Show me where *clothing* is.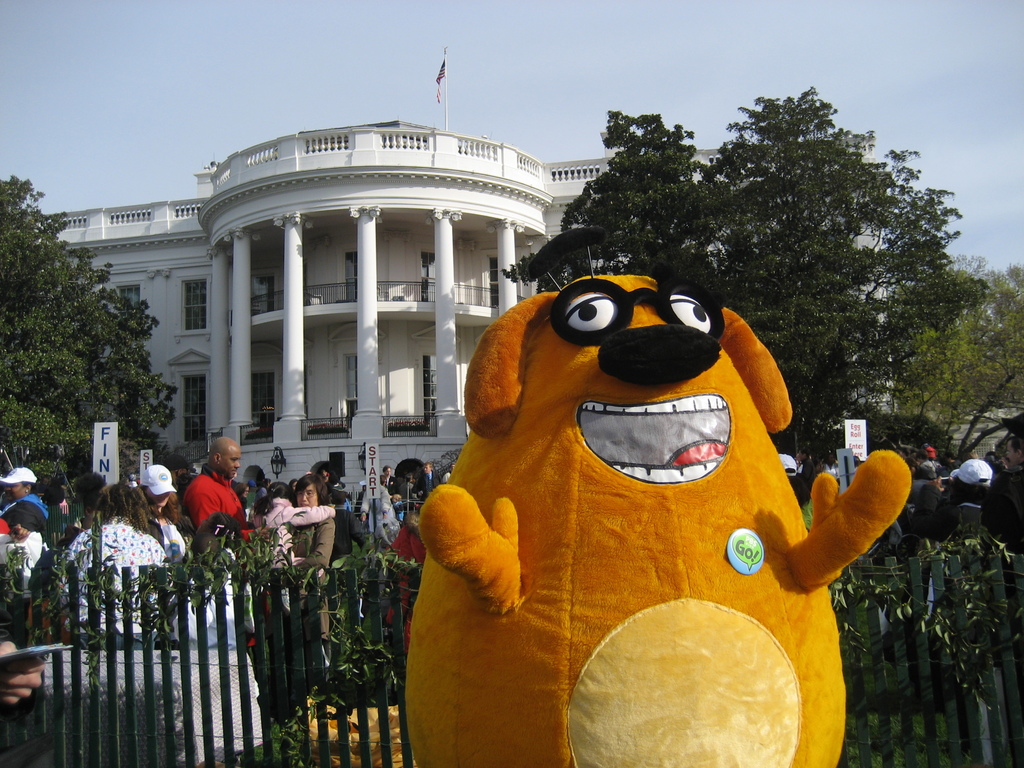
*clothing* is at region(361, 487, 401, 549).
